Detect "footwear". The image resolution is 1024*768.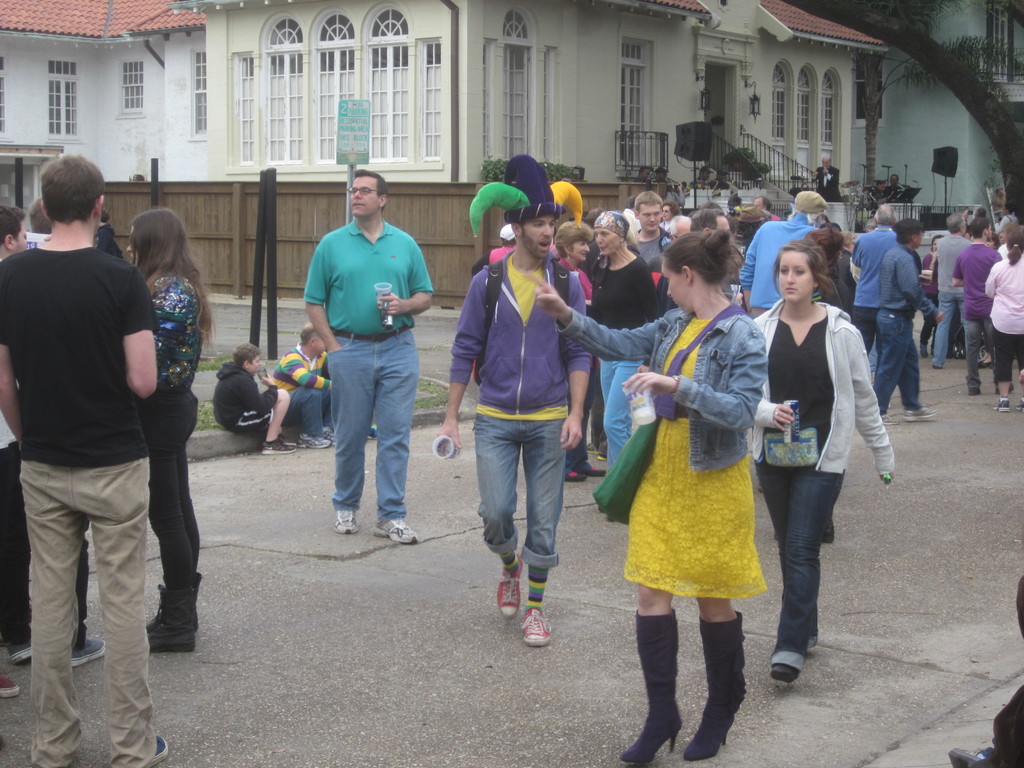
(x1=579, y1=455, x2=603, y2=477).
